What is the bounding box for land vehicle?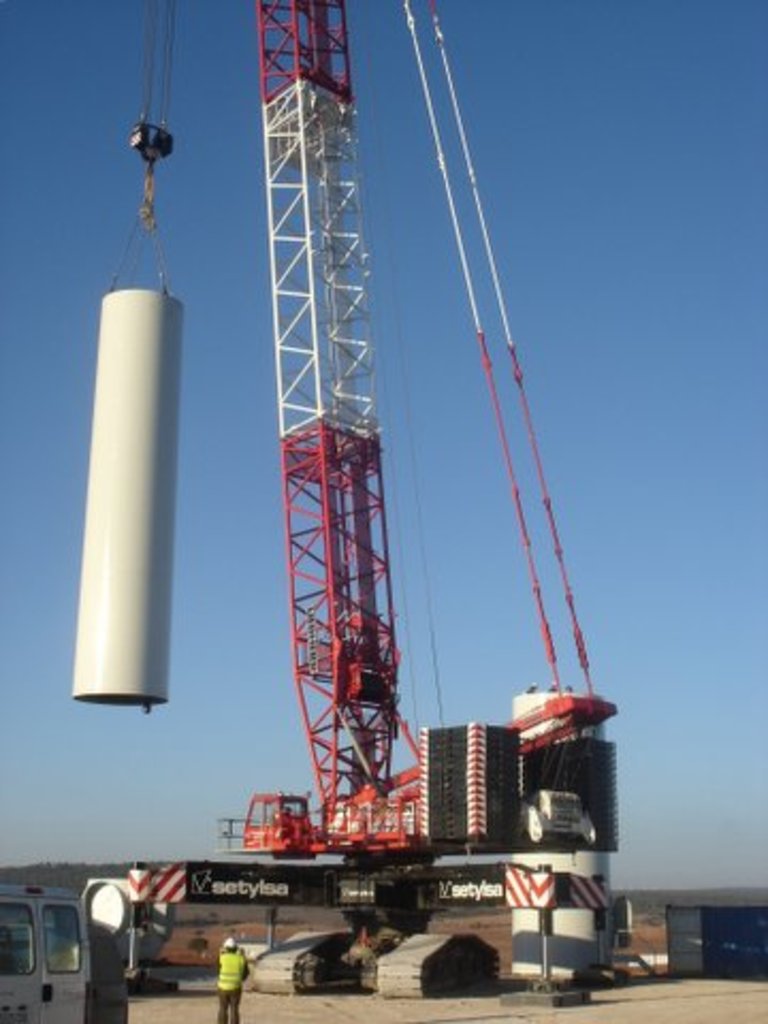
0, 864, 166, 1011.
